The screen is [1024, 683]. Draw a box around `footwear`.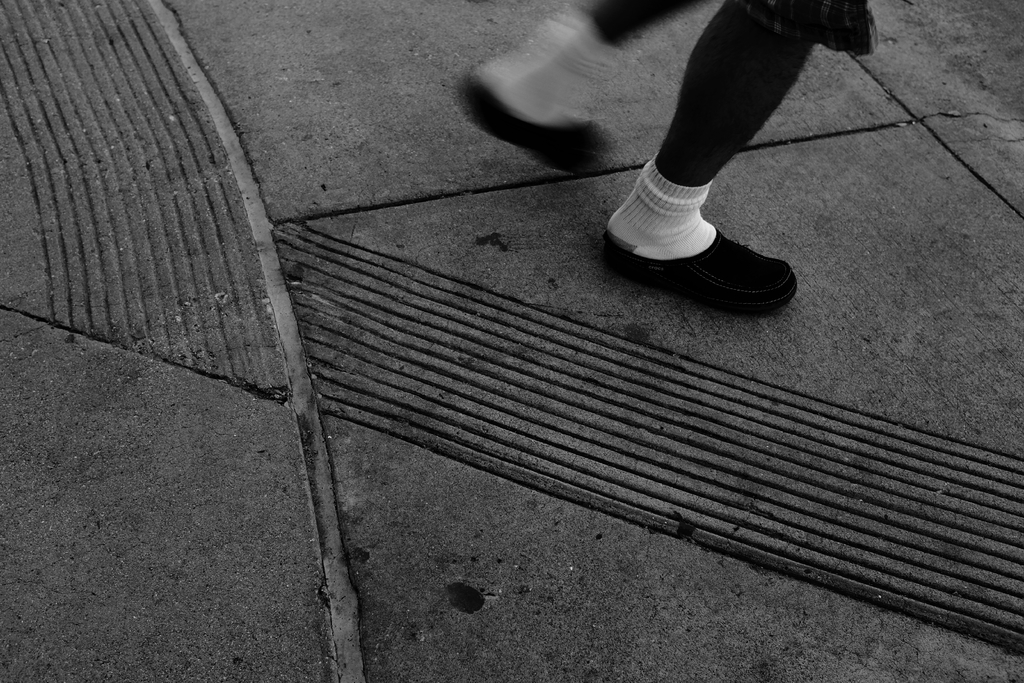
(593,215,796,323).
